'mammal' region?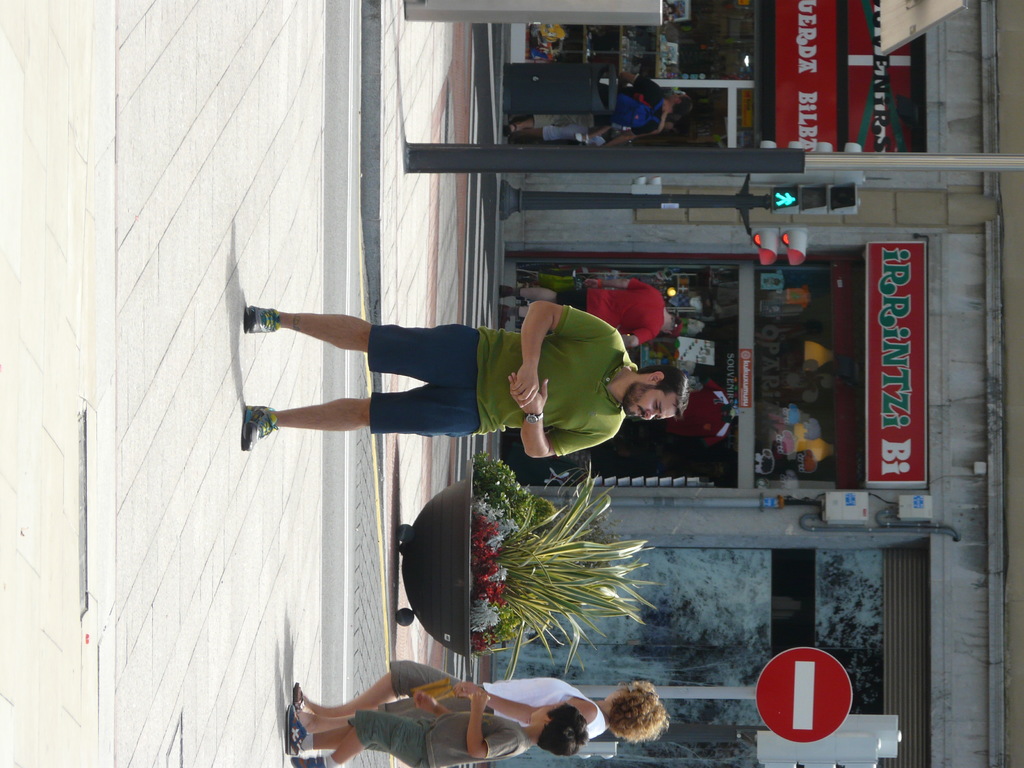
285, 685, 586, 767
